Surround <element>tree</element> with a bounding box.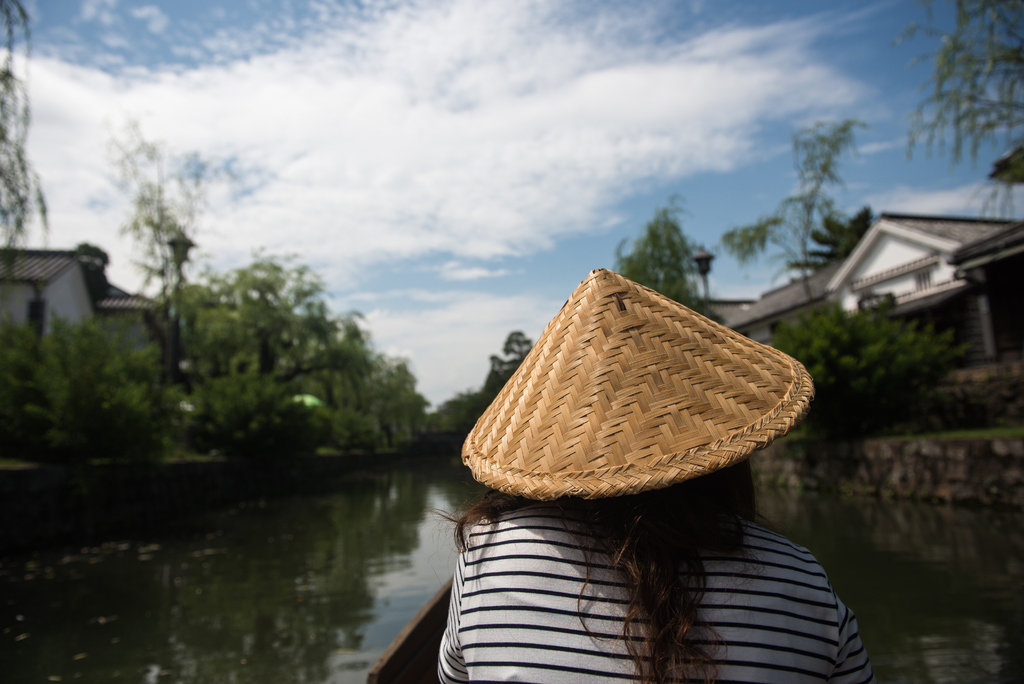
[x1=0, y1=0, x2=52, y2=281].
